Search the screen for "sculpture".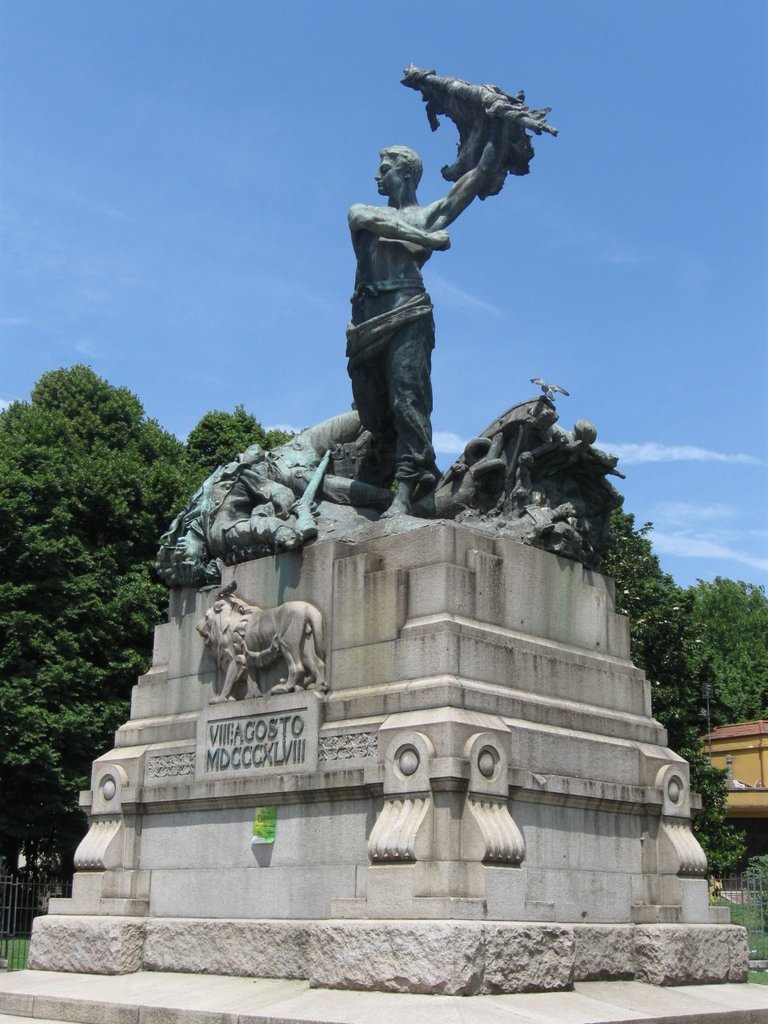
Found at box(400, 355, 646, 574).
